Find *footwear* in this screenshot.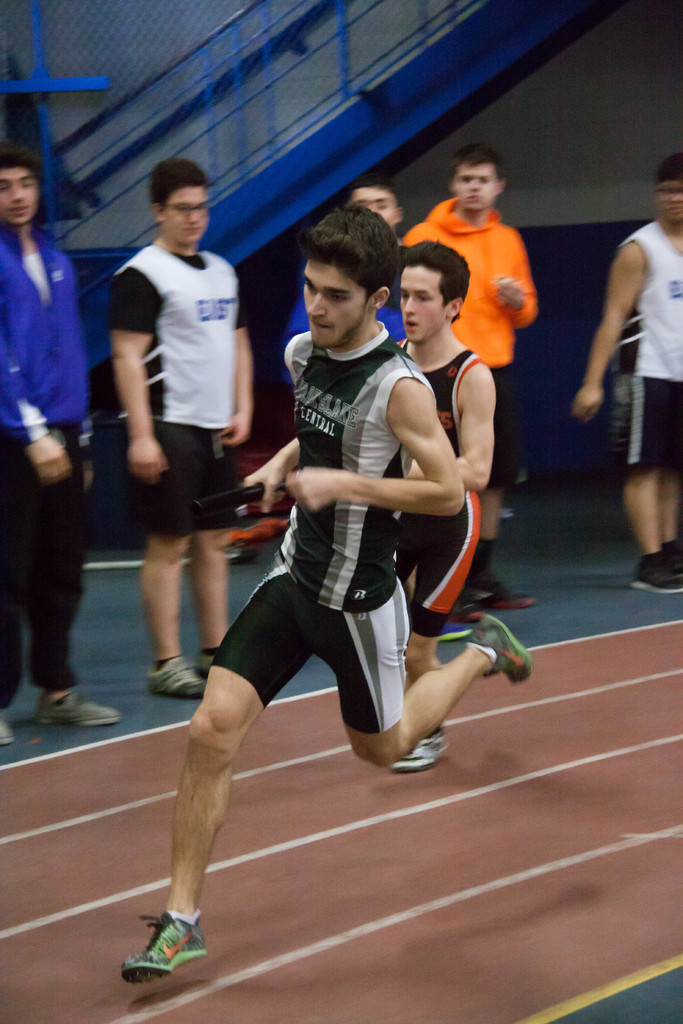
The bounding box for *footwear* is bbox=[472, 612, 533, 678].
